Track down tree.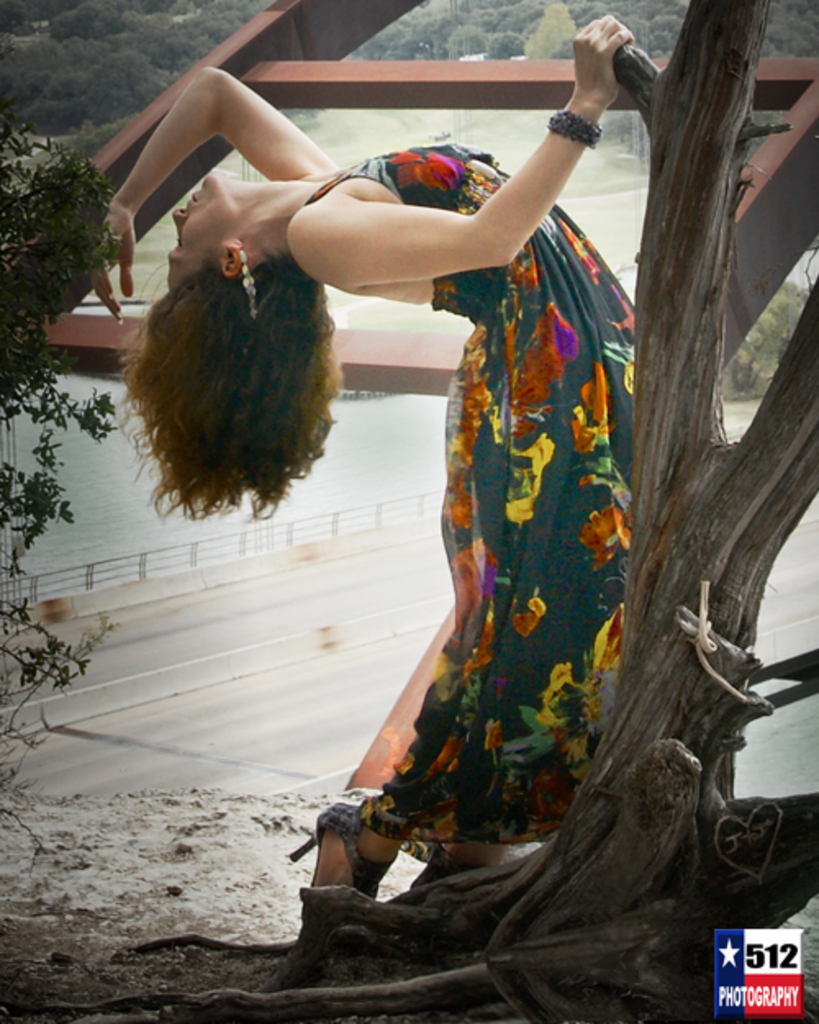
Tracked to Rect(452, 21, 477, 56).
